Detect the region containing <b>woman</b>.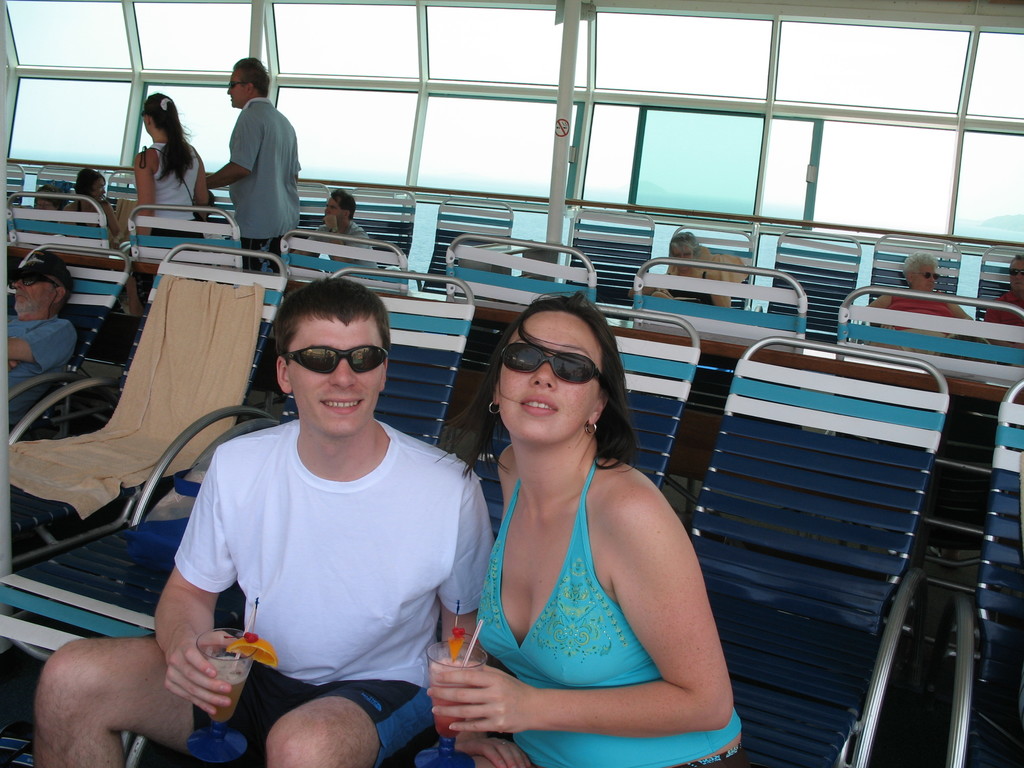
[627,229,729,316].
